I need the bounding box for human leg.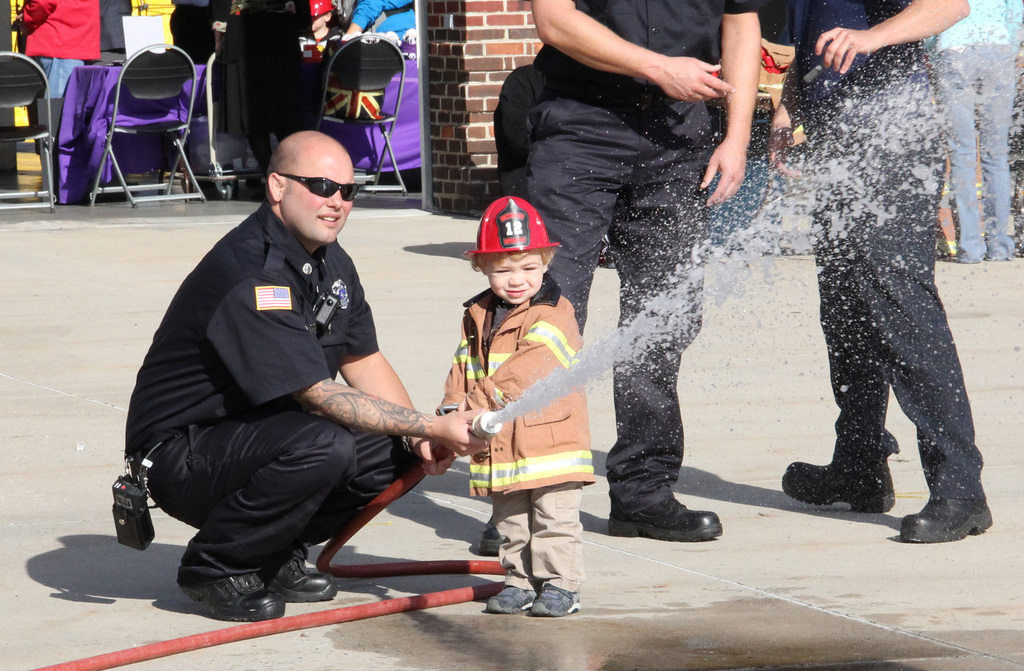
Here it is: x1=775 y1=108 x2=897 y2=513.
